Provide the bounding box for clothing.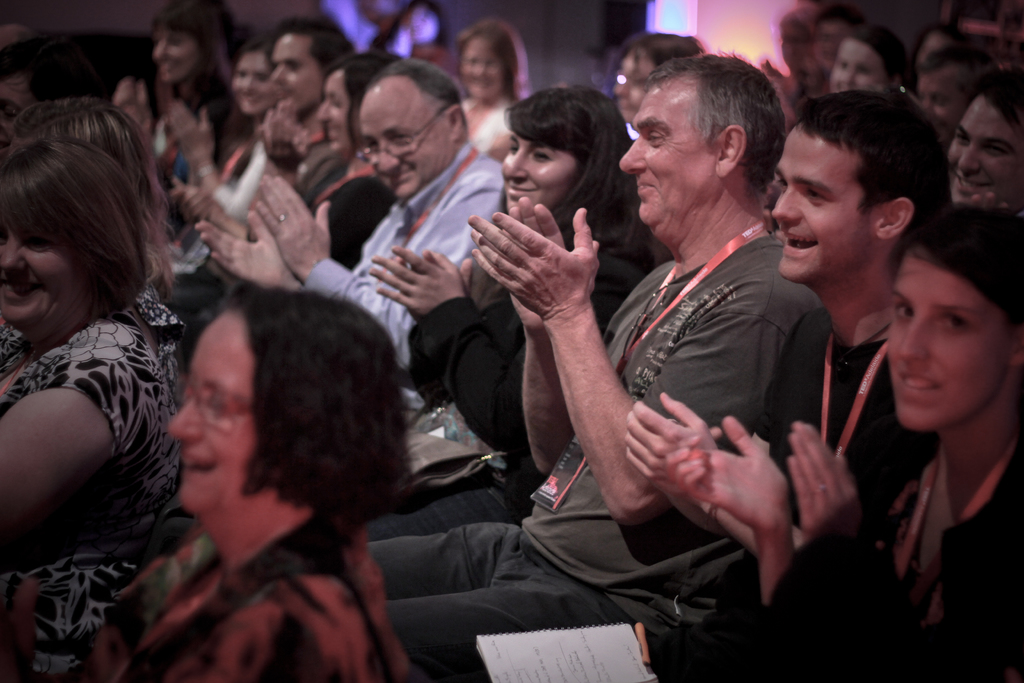
box=[149, 110, 192, 194].
